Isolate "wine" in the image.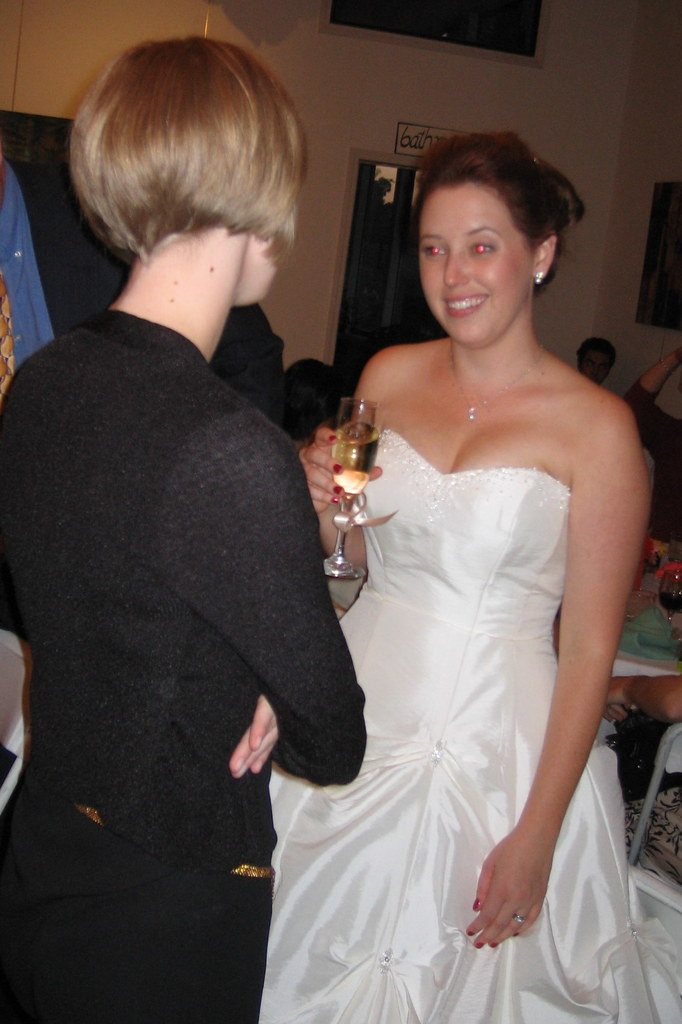
Isolated region: 659/582/681/615.
